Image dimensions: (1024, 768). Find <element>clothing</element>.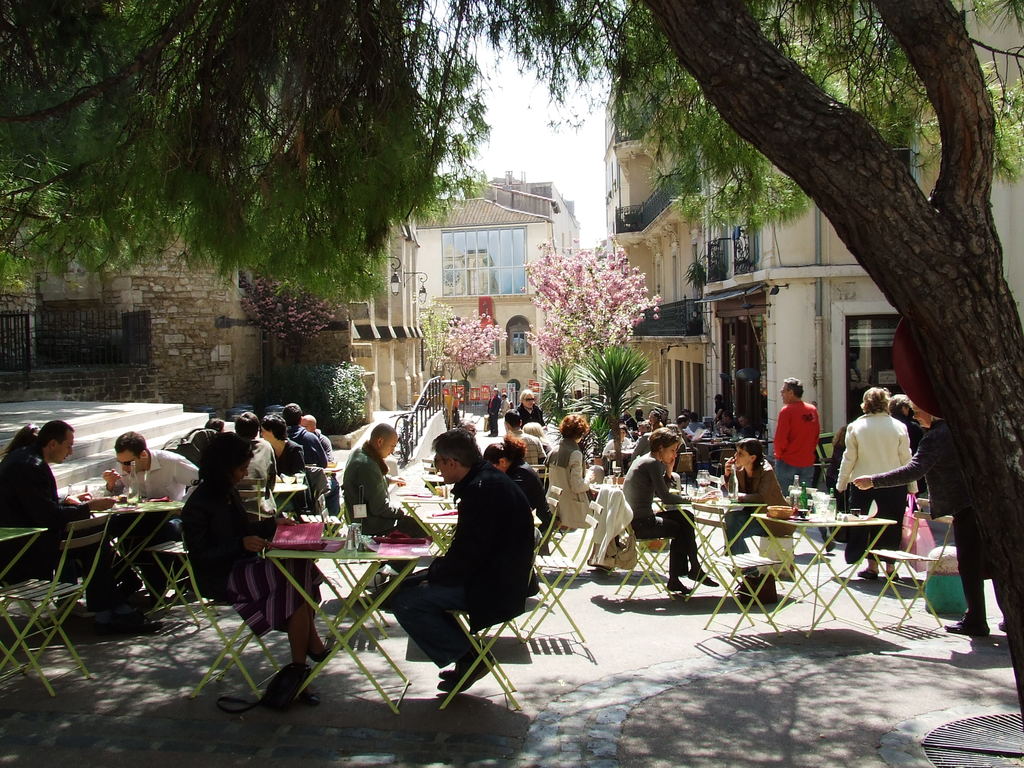
pyautogui.locateOnScreen(0, 420, 135, 609).
